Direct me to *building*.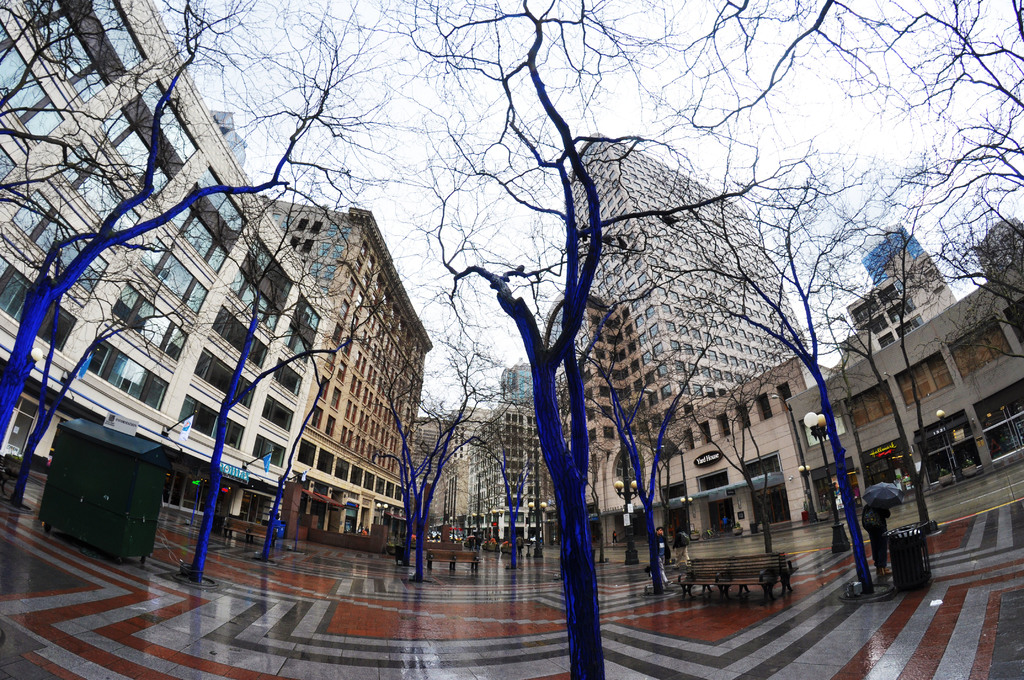
Direction: <region>259, 195, 431, 536</region>.
